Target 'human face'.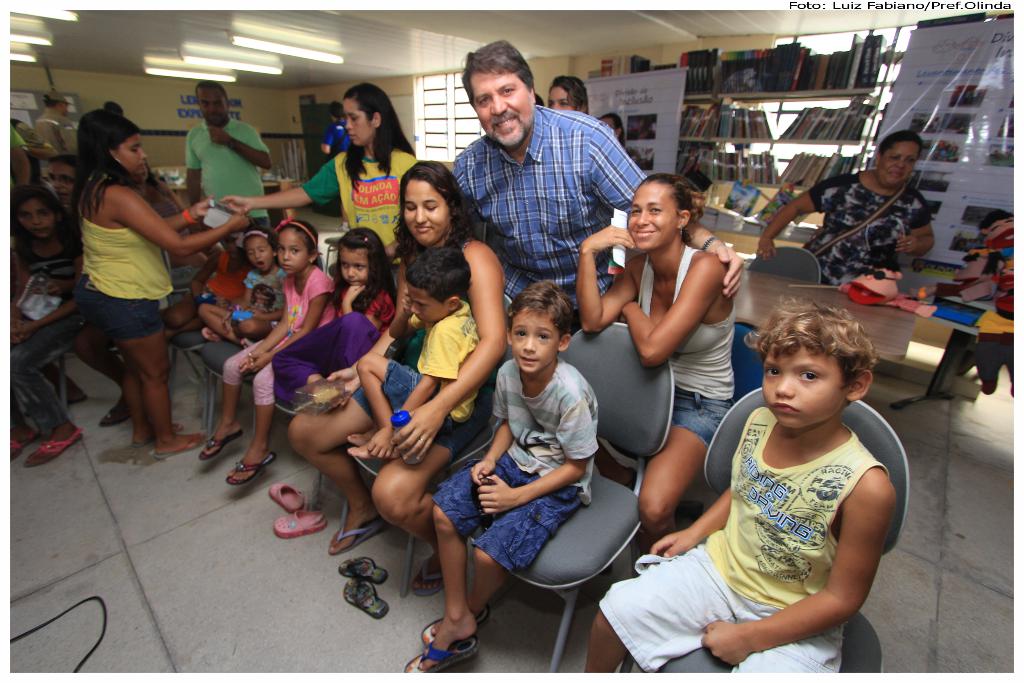
Target region: [x1=20, y1=200, x2=51, y2=236].
